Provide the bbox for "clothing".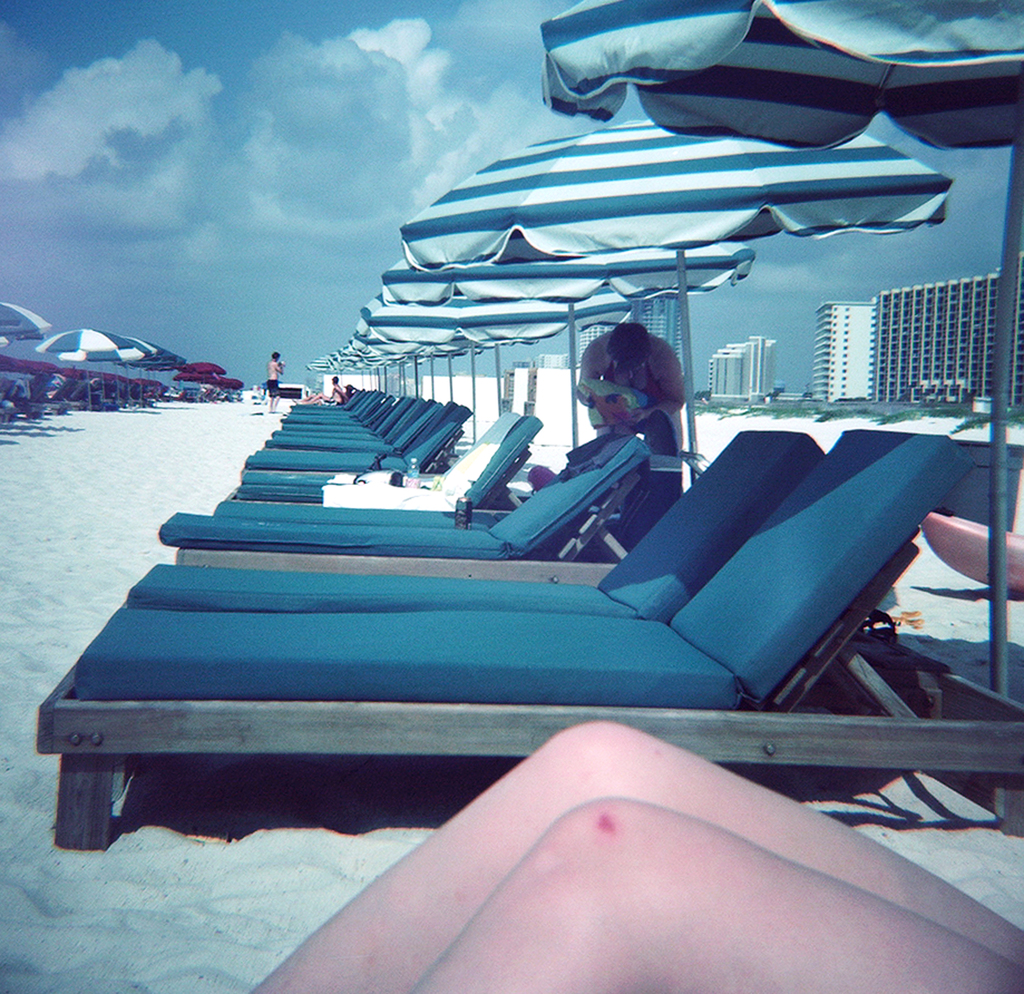
rect(570, 339, 680, 446).
